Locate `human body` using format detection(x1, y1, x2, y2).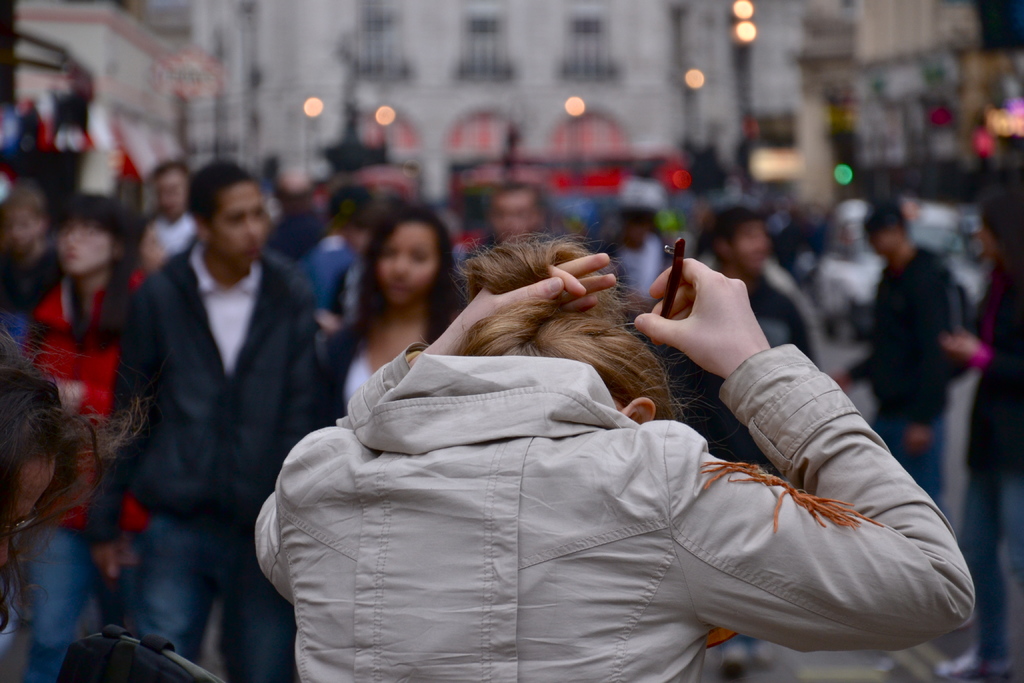
detection(253, 230, 918, 682).
